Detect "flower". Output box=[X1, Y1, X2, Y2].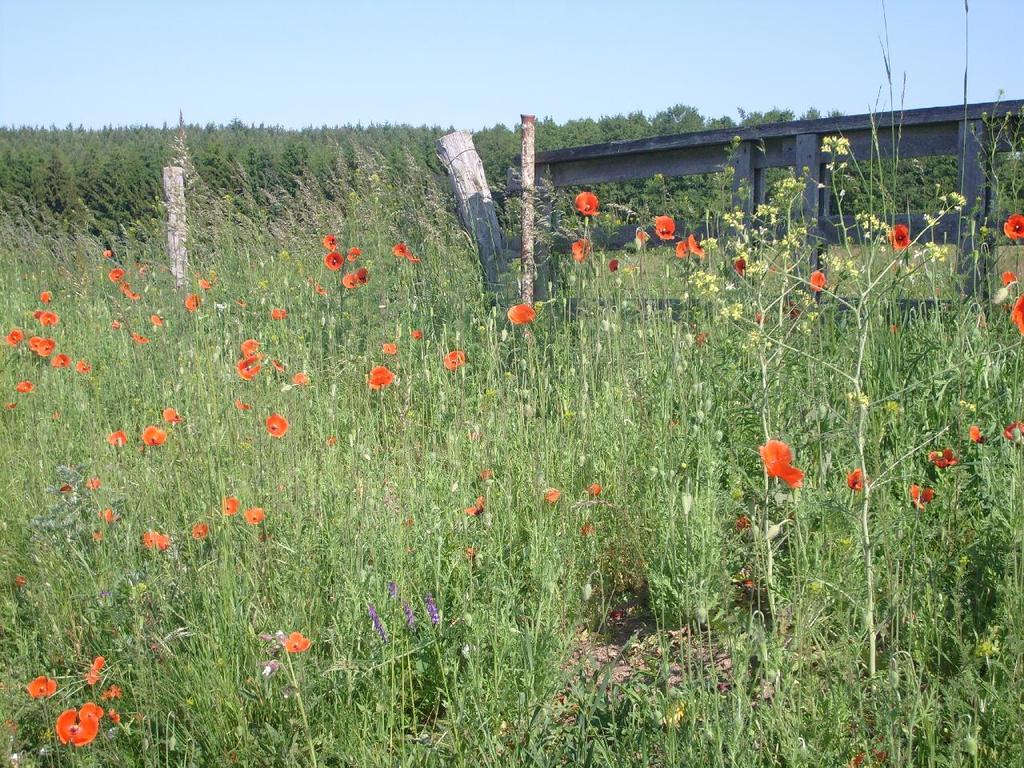
box=[379, 340, 398, 356].
